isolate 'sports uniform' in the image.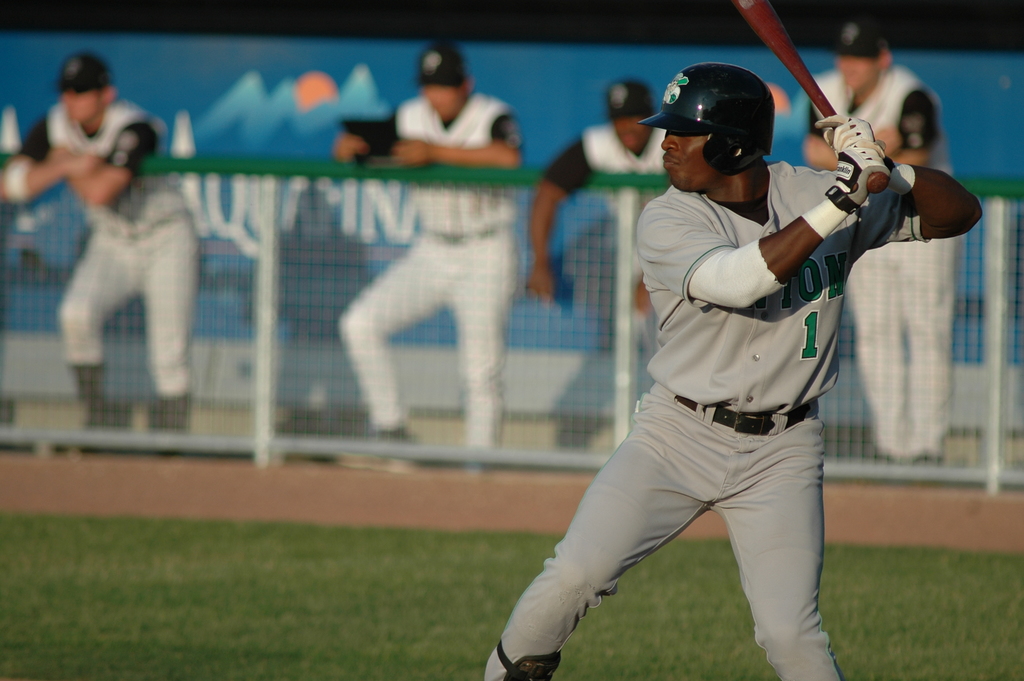
Isolated region: select_region(543, 74, 671, 275).
